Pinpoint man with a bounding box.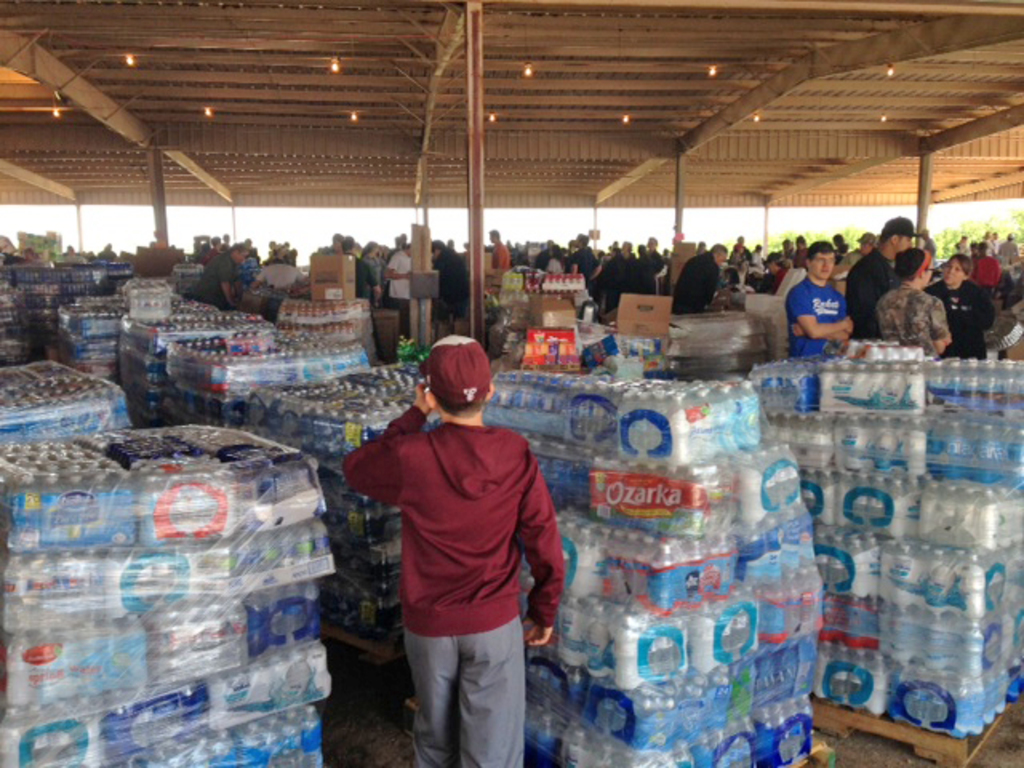
(left=381, top=242, right=411, bottom=336).
